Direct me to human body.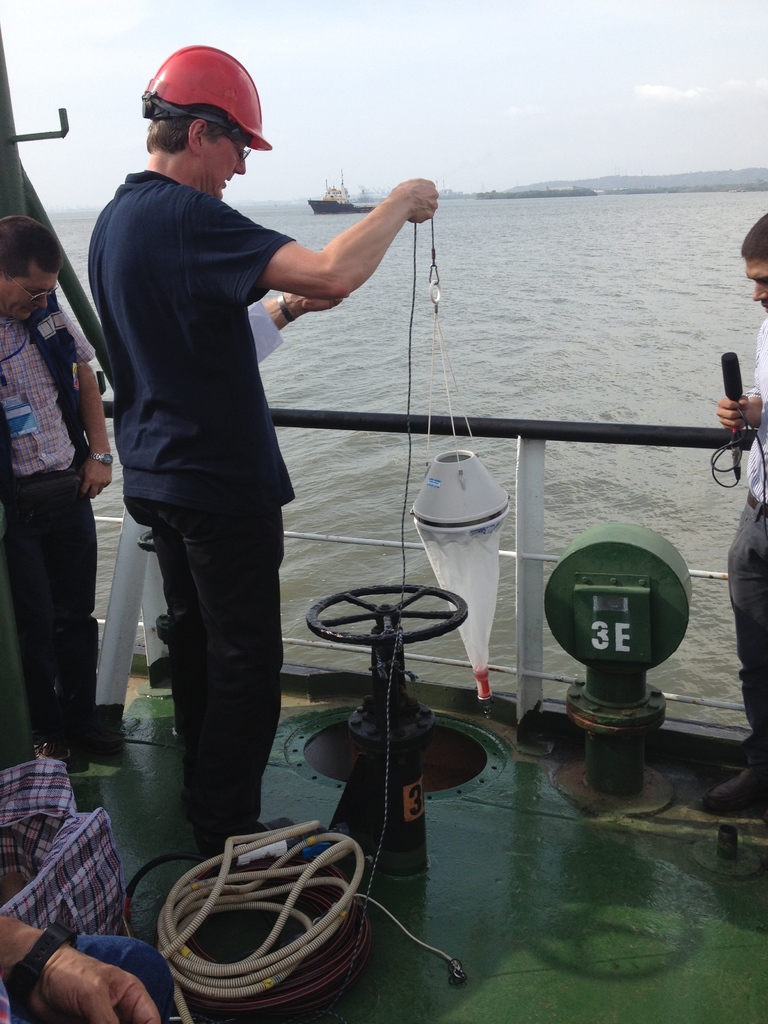
Direction: box=[0, 213, 114, 774].
